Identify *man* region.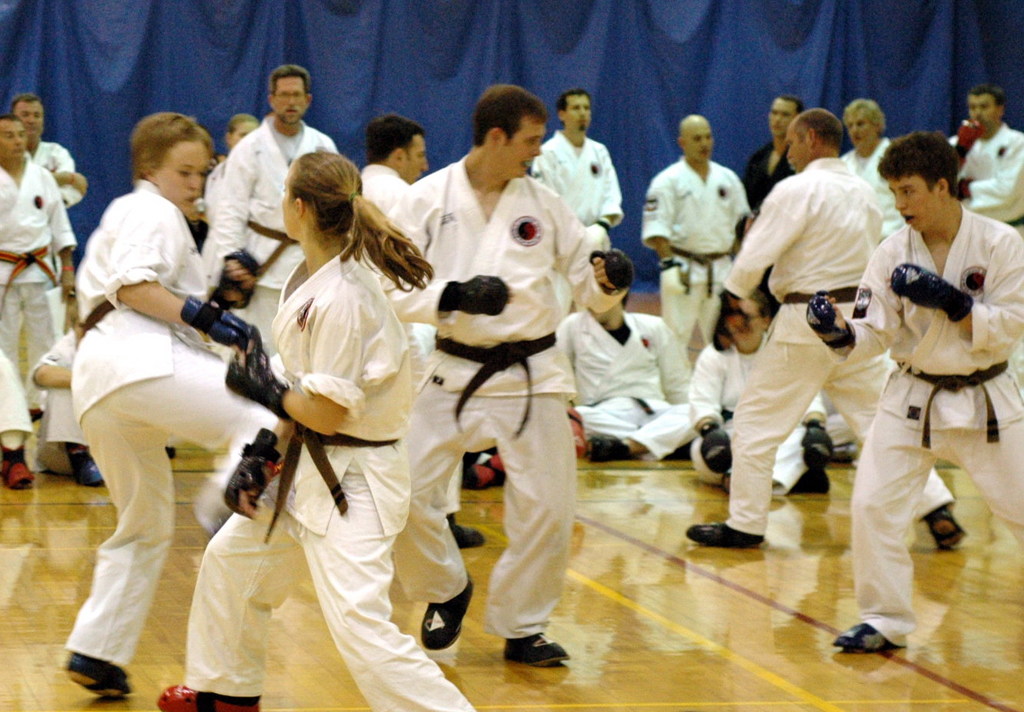
Region: [681,111,962,546].
